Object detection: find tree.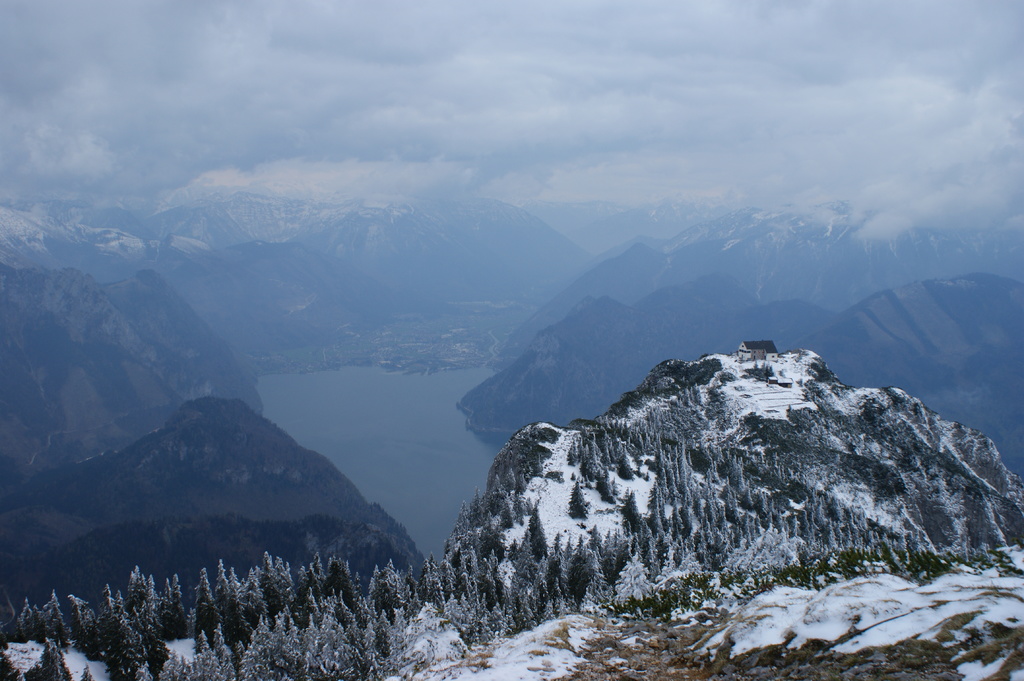
<box>444,533,464,566</box>.
